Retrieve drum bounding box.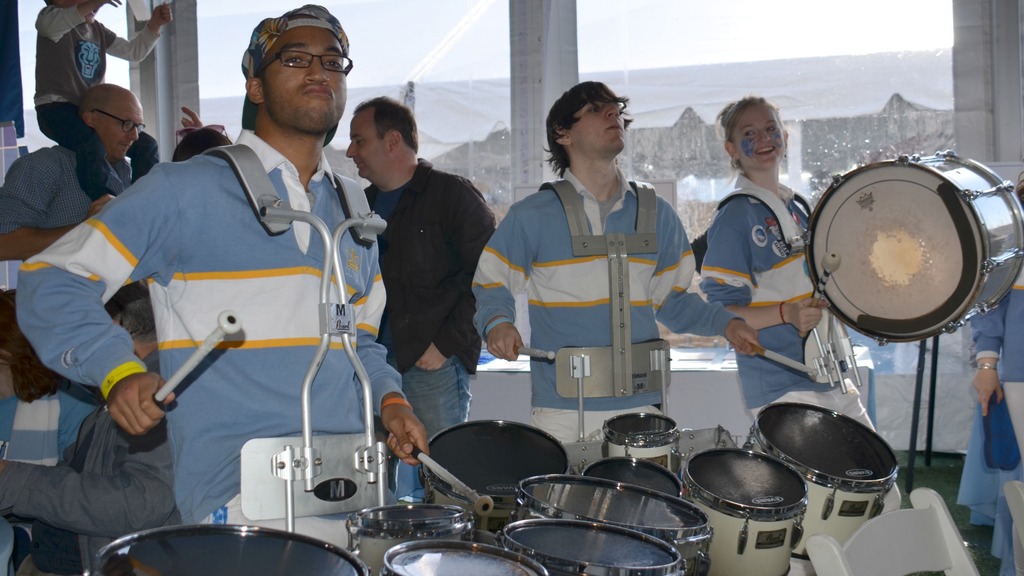
Bounding box: (left=581, top=460, right=689, bottom=500).
